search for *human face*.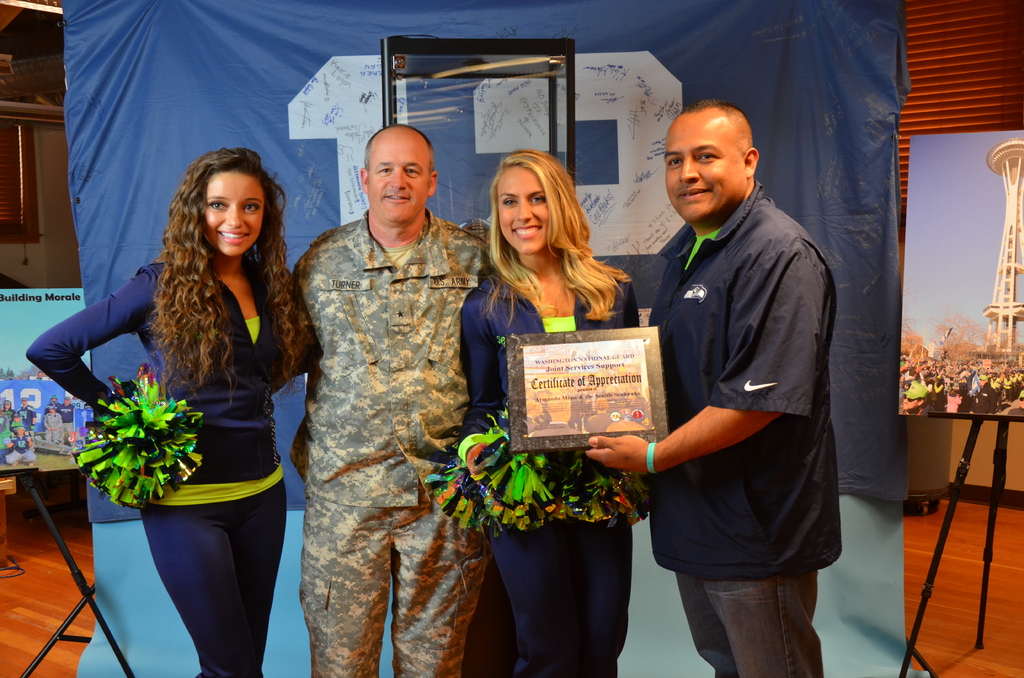
Found at [left=202, top=170, right=268, bottom=254].
